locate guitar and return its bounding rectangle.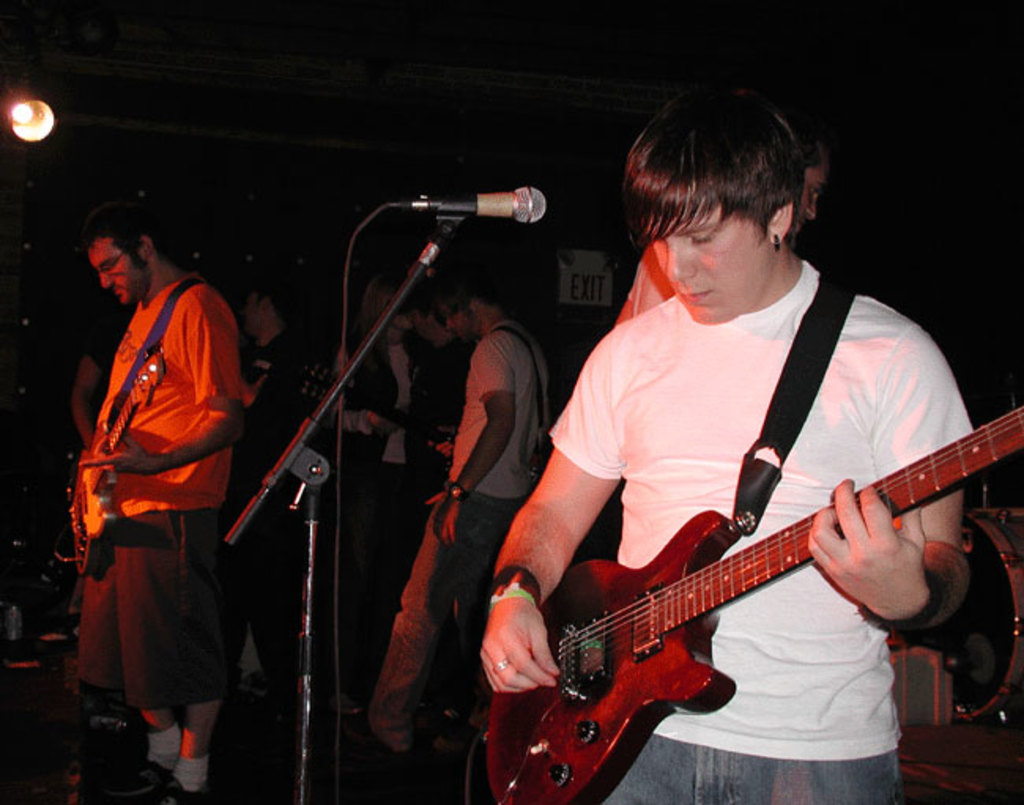
crop(63, 343, 165, 580).
